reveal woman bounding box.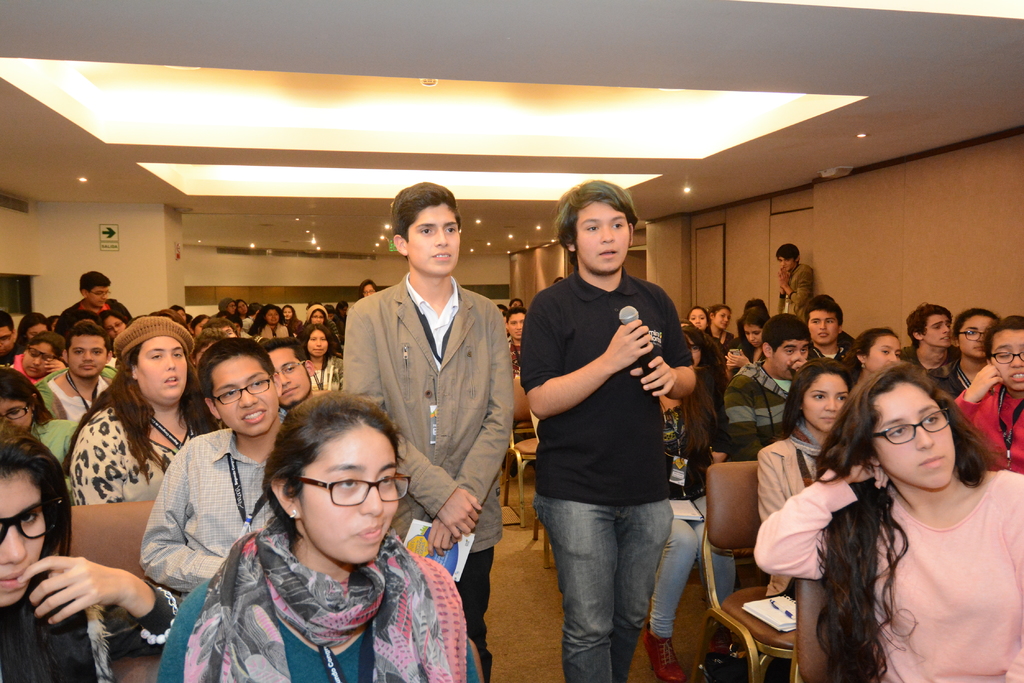
Revealed: x1=299 y1=325 x2=349 y2=389.
